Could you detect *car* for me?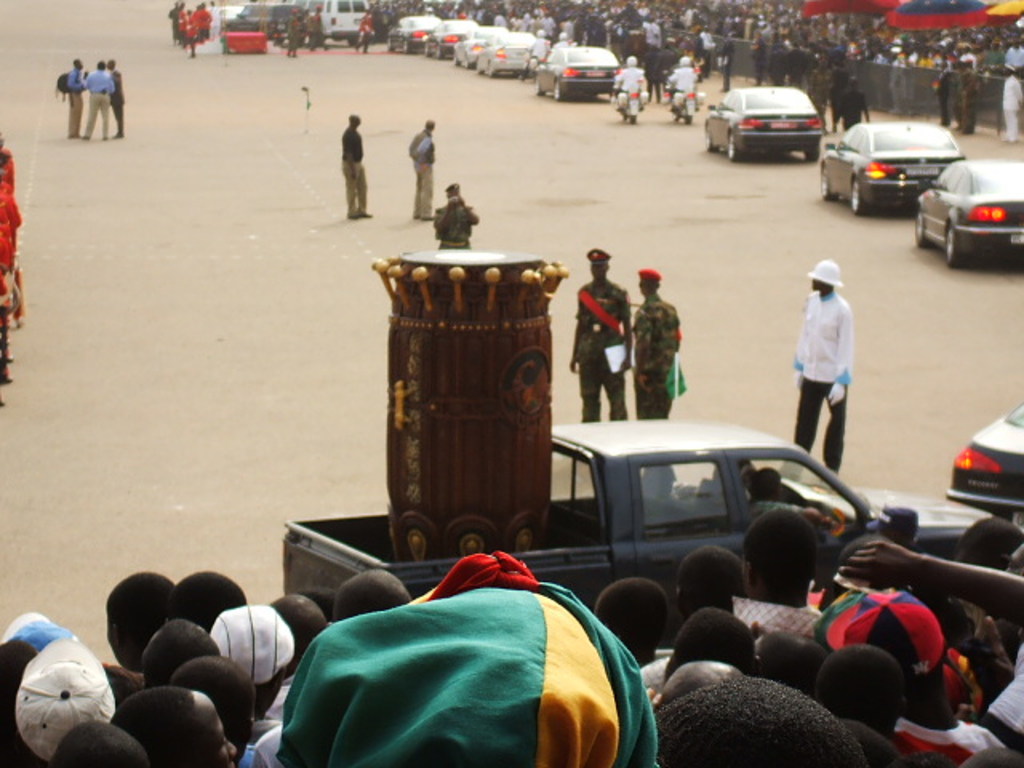
Detection result: box(530, 48, 621, 109).
